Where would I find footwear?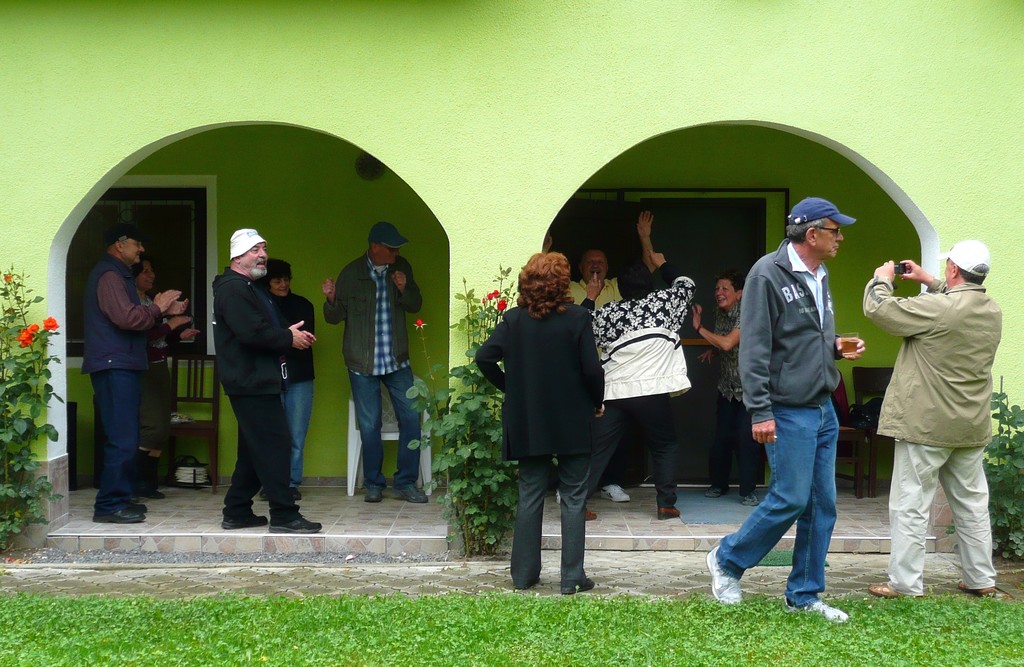
At x1=368 y1=483 x2=382 y2=503.
